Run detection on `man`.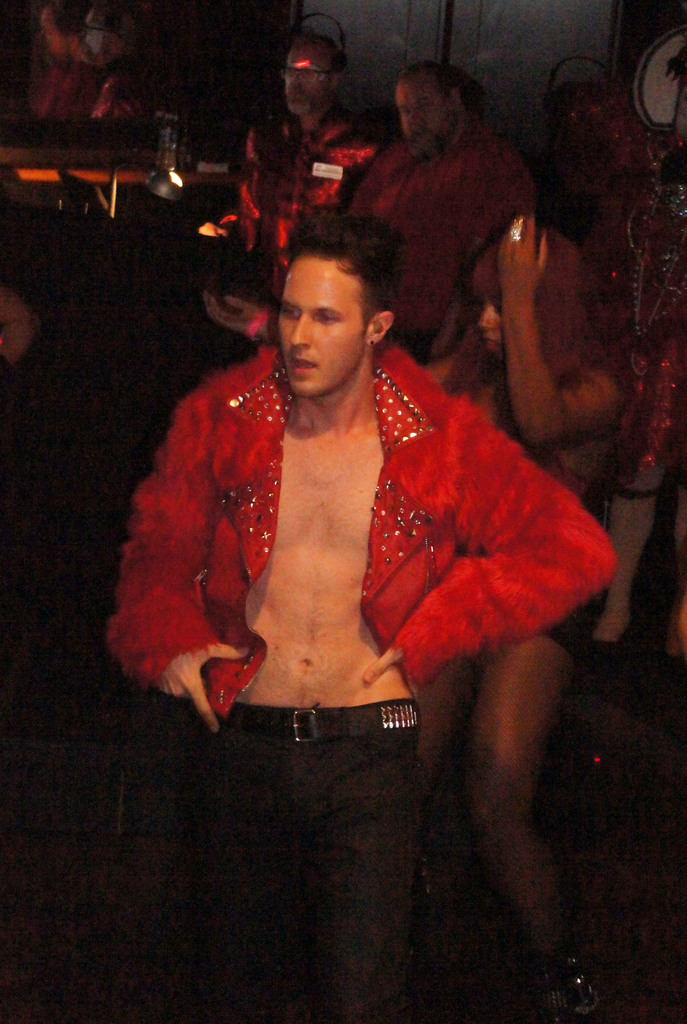
Result: [x1=348, y1=49, x2=531, y2=348].
